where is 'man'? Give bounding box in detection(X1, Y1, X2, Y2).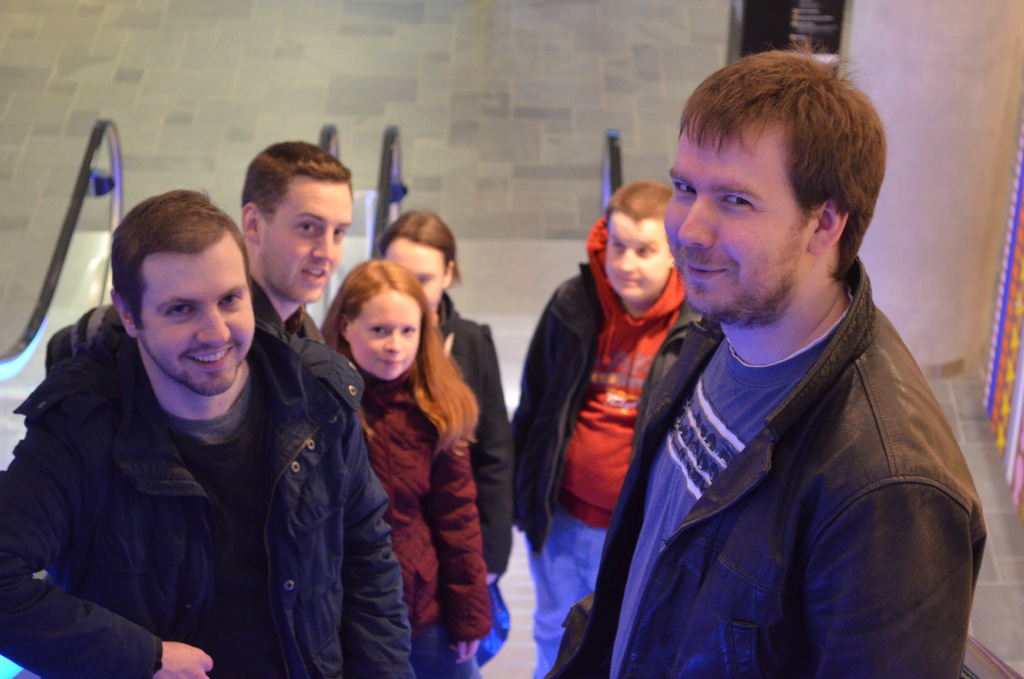
detection(0, 186, 424, 678).
